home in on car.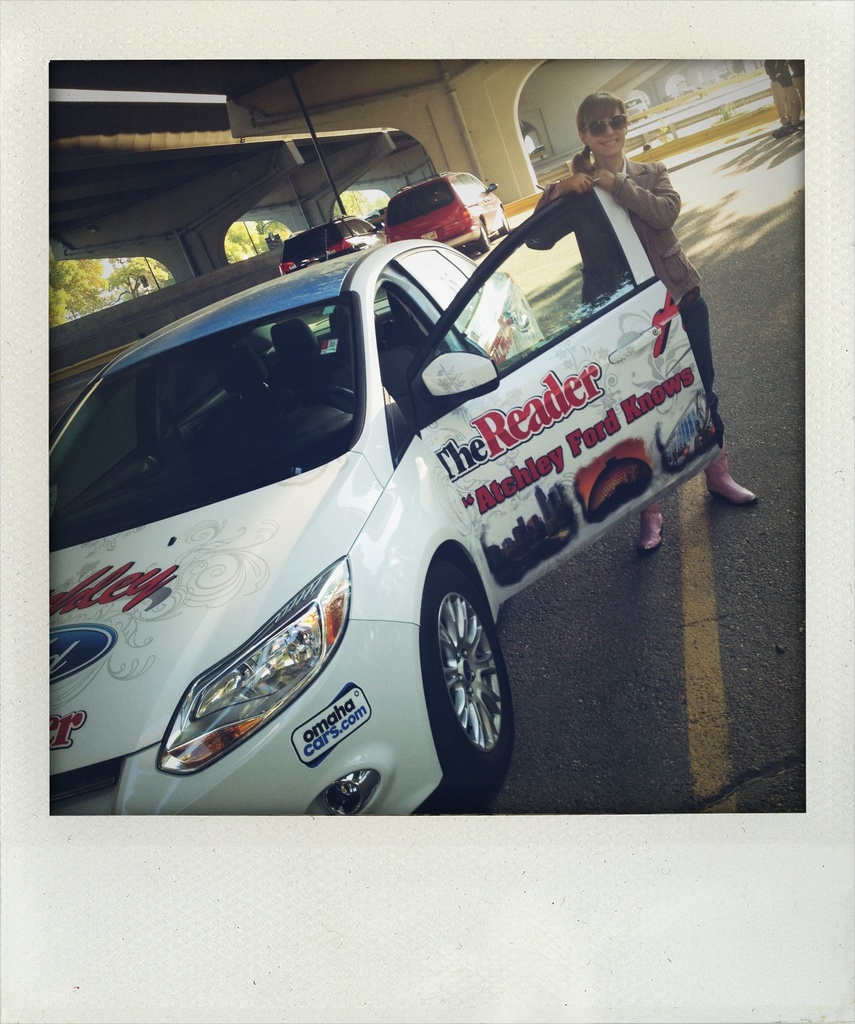
Homed in at 49 178 728 817.
